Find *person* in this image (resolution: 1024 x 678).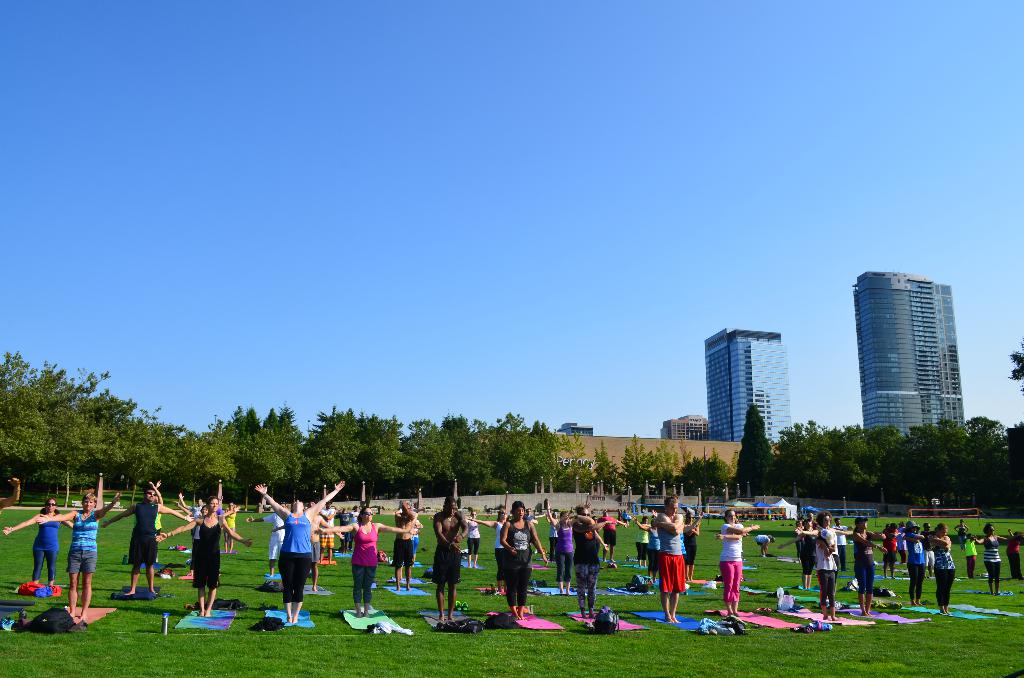
x1=157 y1=498 x2=251 y2=612.
